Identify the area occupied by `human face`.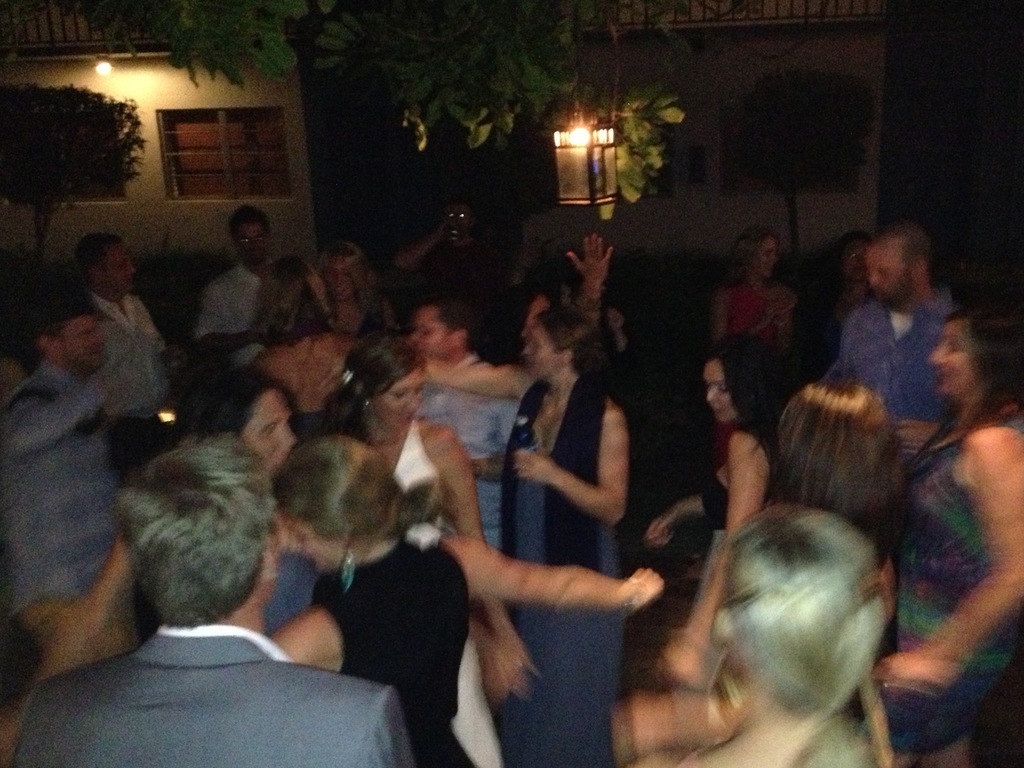
Area: detection(868, 245, 914, 308).
